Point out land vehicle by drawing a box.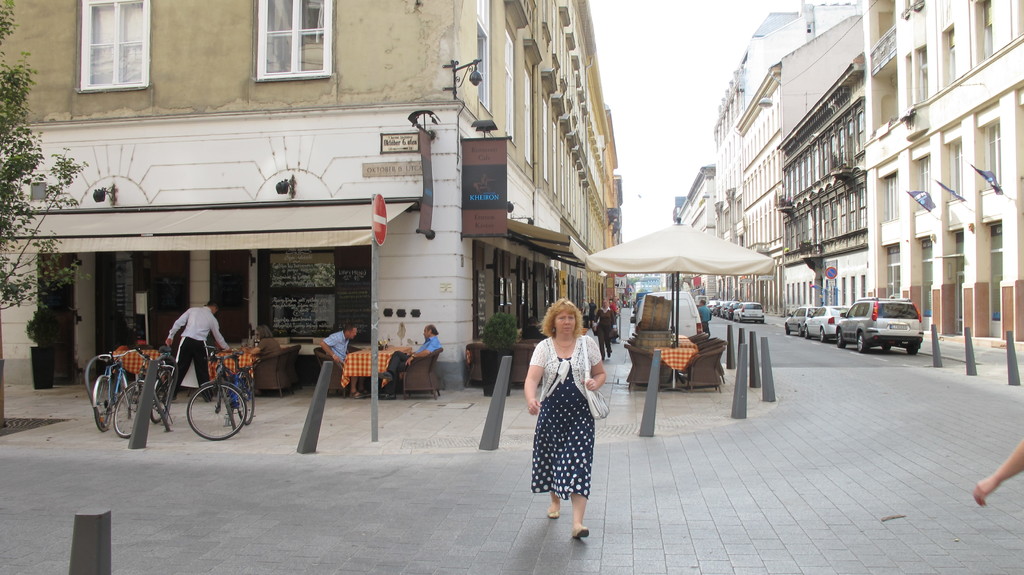
<bbox>849, 292, 938, 352</bbox>.
